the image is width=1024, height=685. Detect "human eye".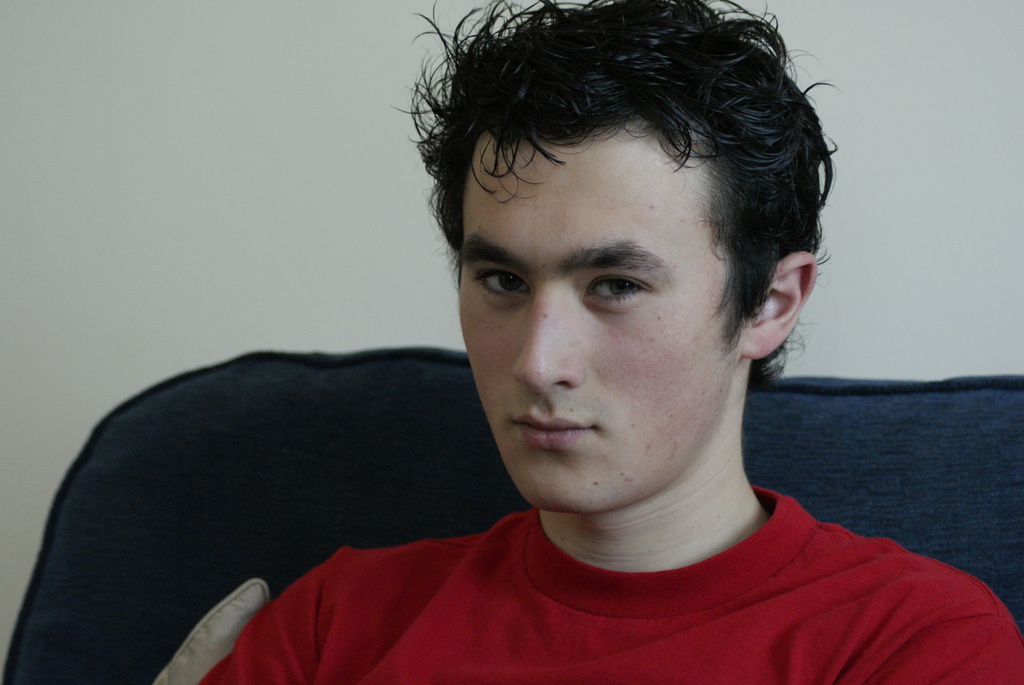
Detection: 471:267:528:301.
